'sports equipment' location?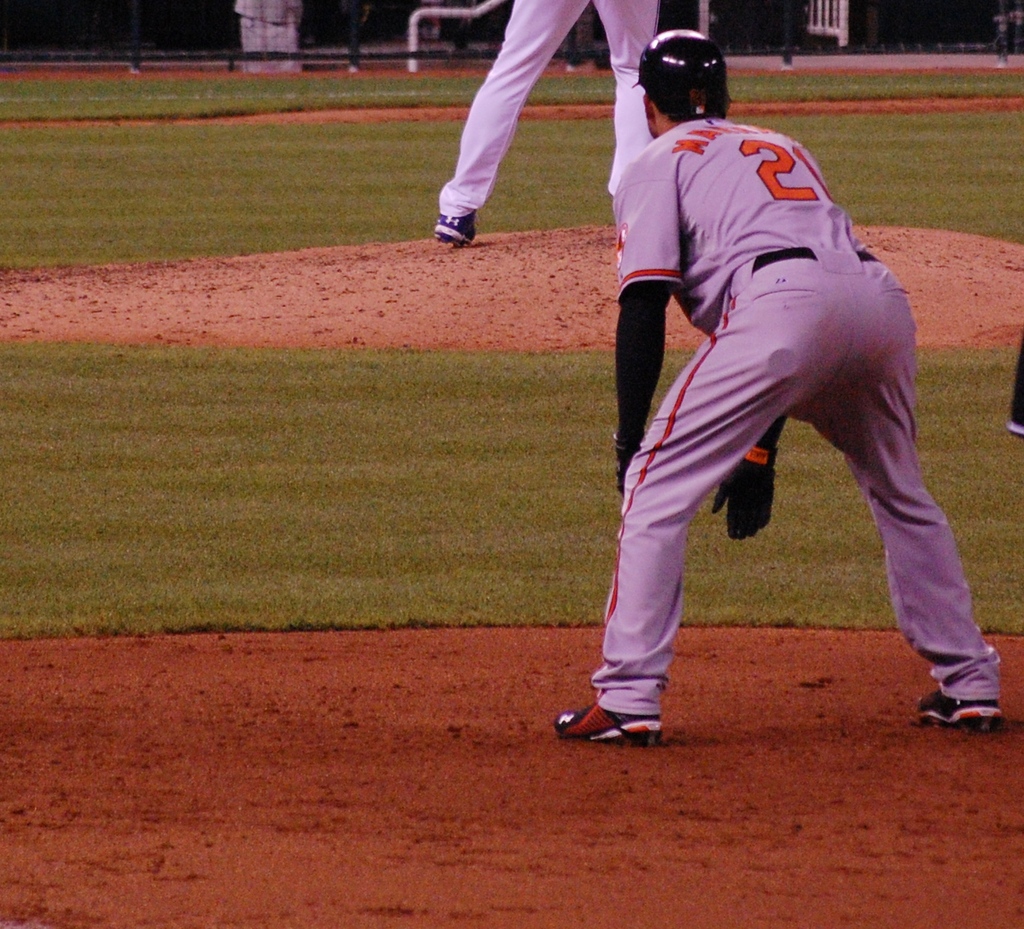
<box>711,450,782,540</box>
